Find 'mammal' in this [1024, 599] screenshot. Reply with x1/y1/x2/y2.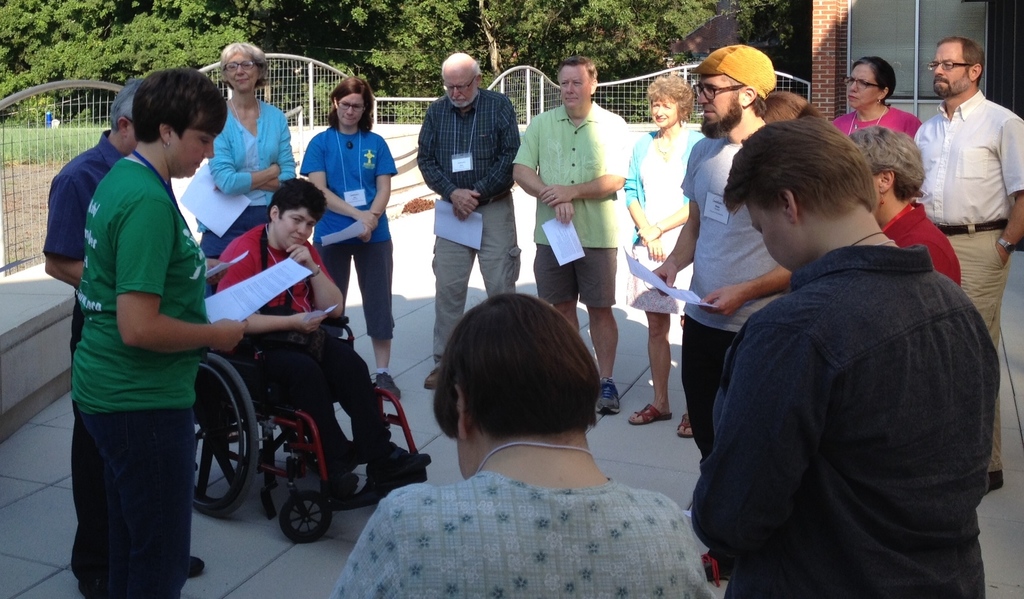
205/38/297/299.
